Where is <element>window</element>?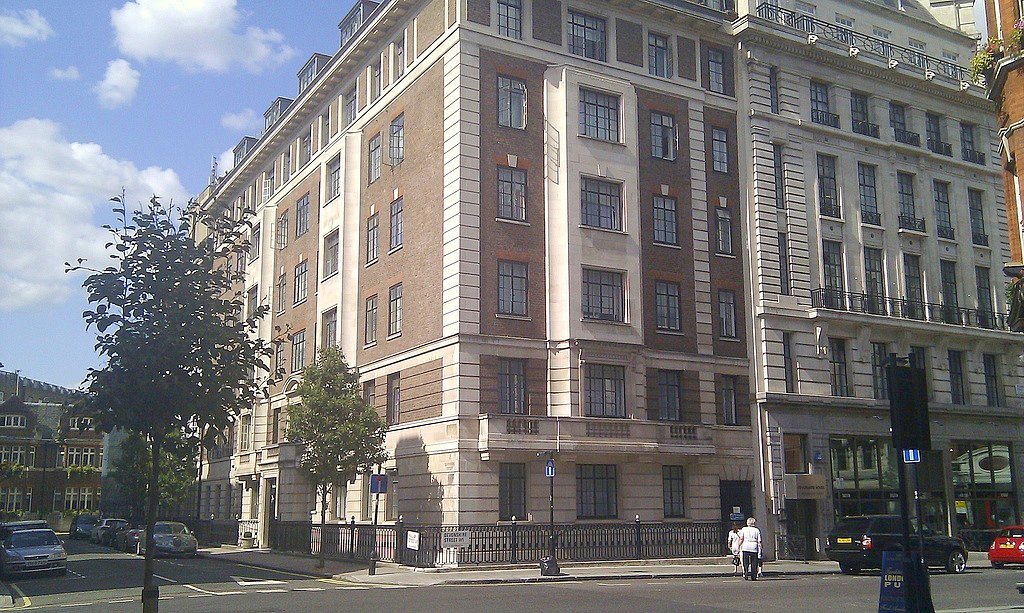
<box>810,82,833,131</box>.
